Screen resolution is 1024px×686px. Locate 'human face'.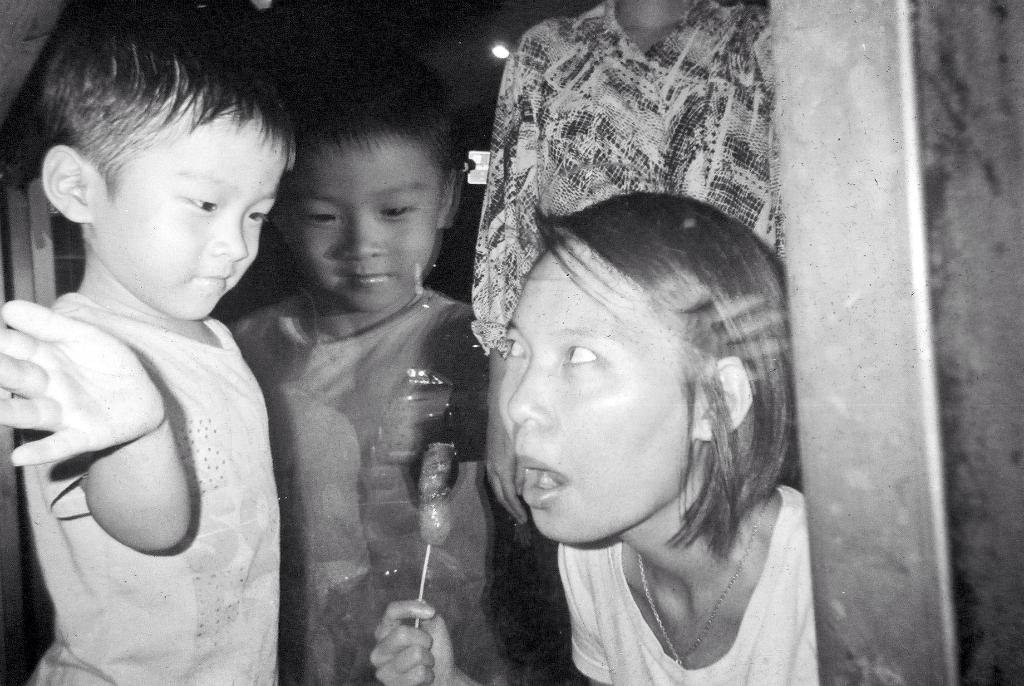
Rect(87, 92, 281, 321).
